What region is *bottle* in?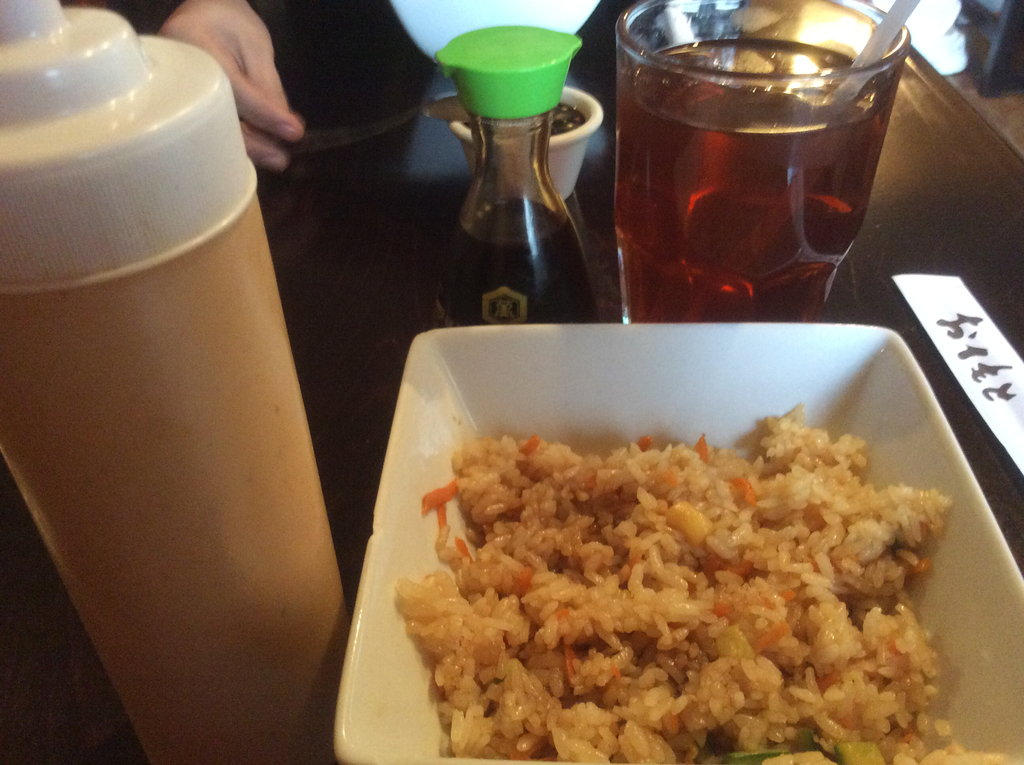
bbox(436, 24, 582, 334).
